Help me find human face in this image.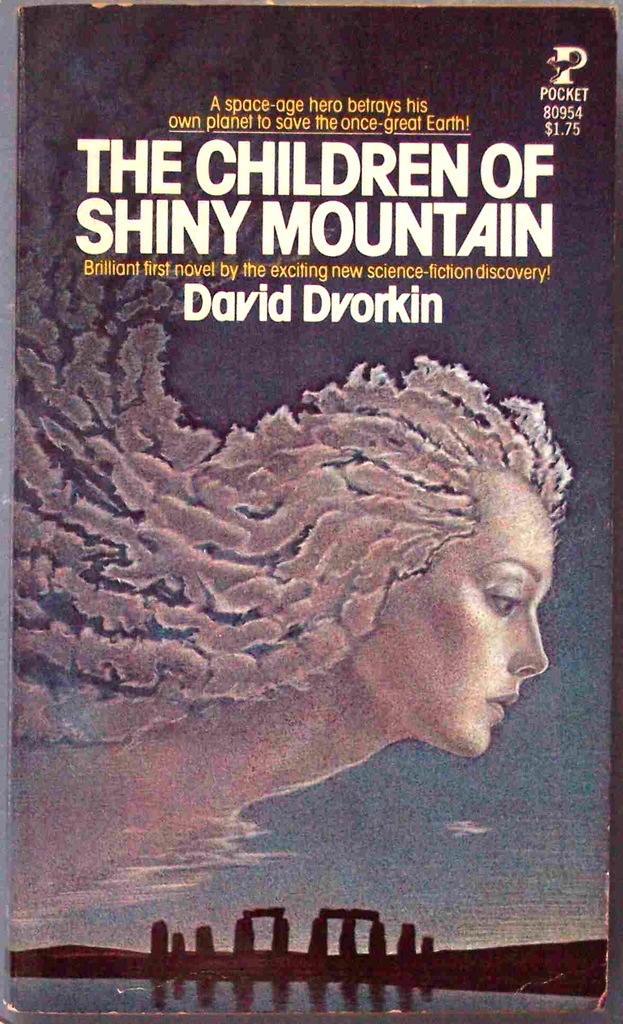
Found it: 351 468 554 757.
